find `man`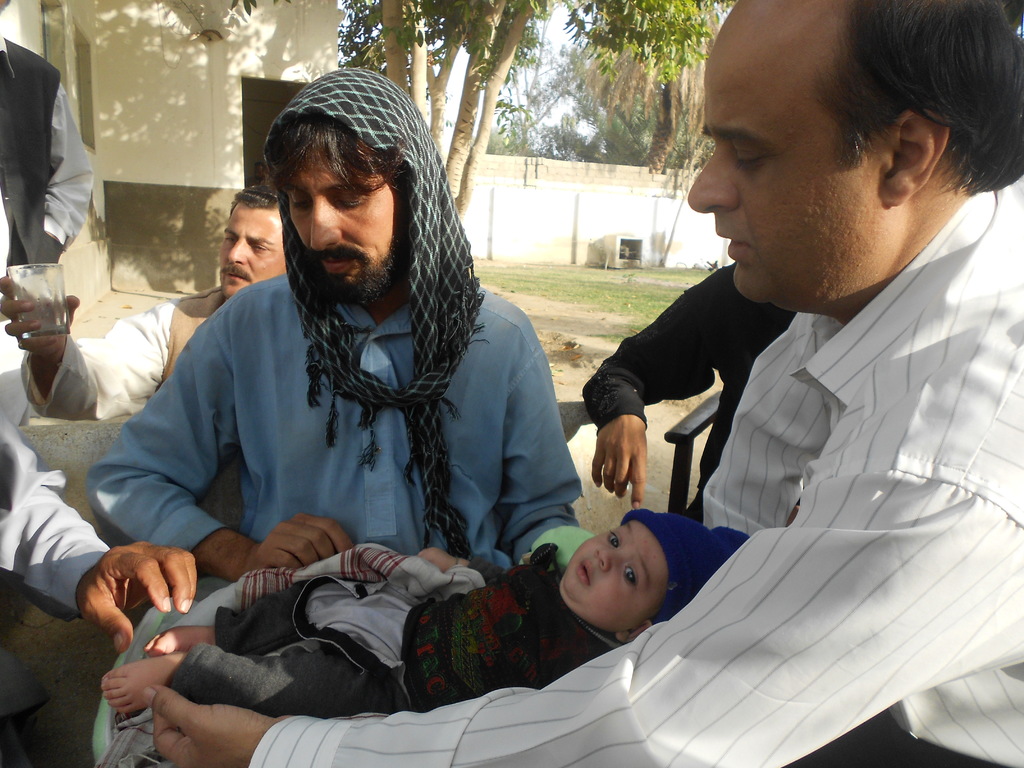
x1=88 y1=65 x2=586 y2=592
